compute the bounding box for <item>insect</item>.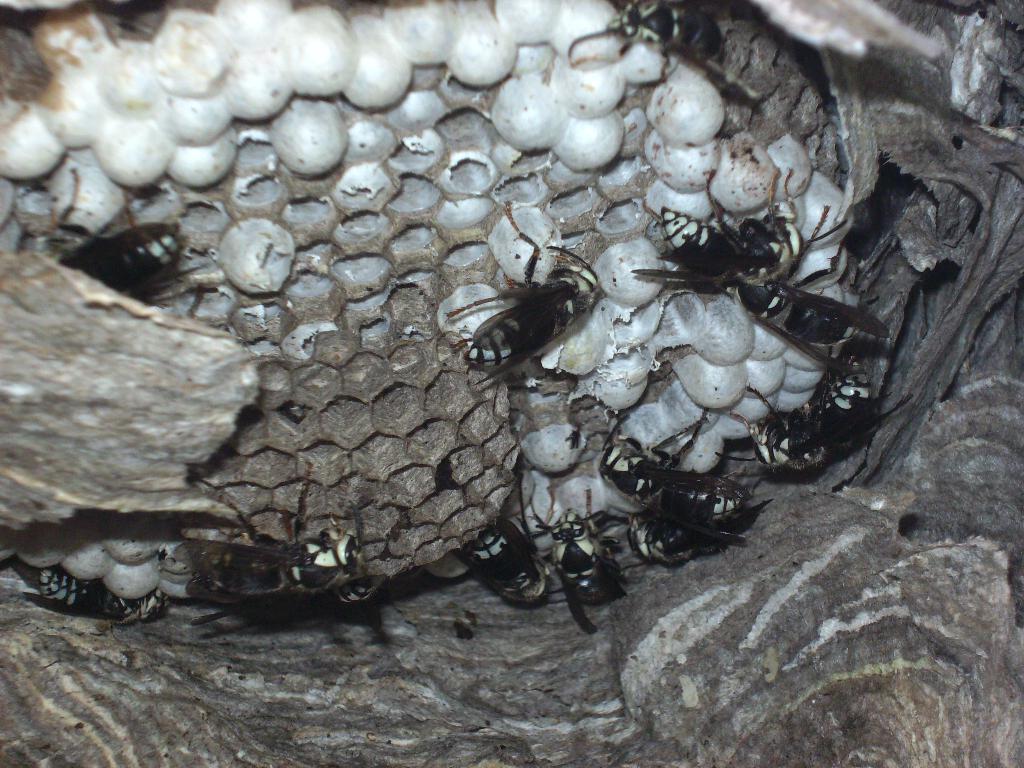
crop(607, 0, 726, 68).
